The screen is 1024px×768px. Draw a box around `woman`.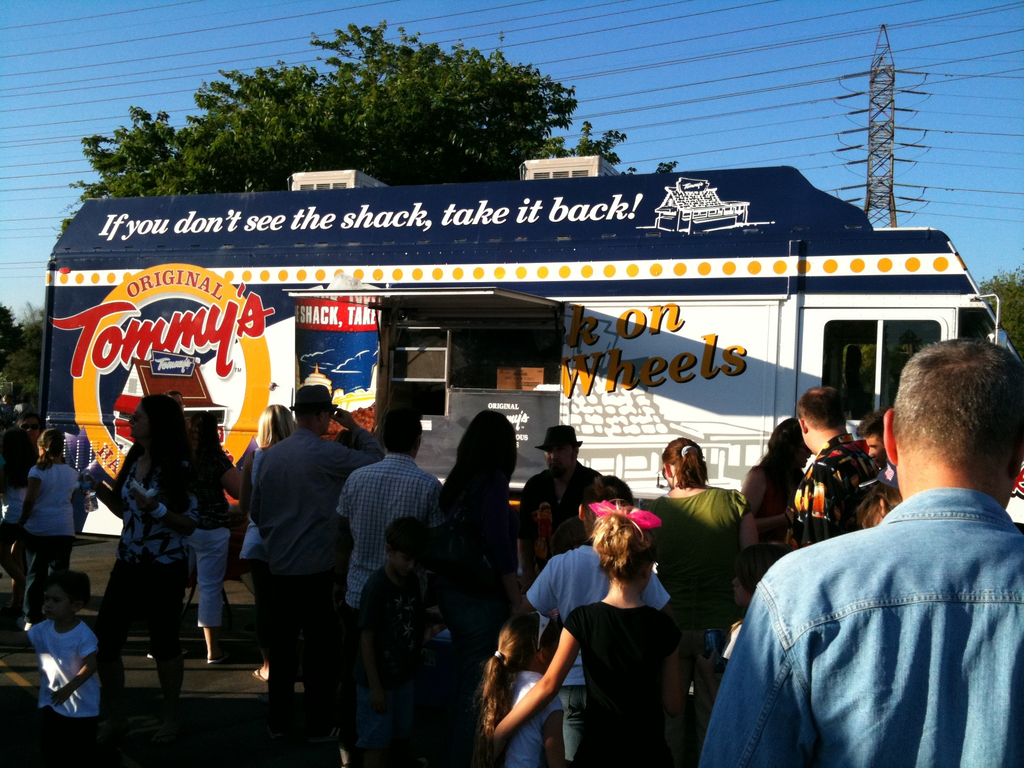
[737, 418, 808, 554].
